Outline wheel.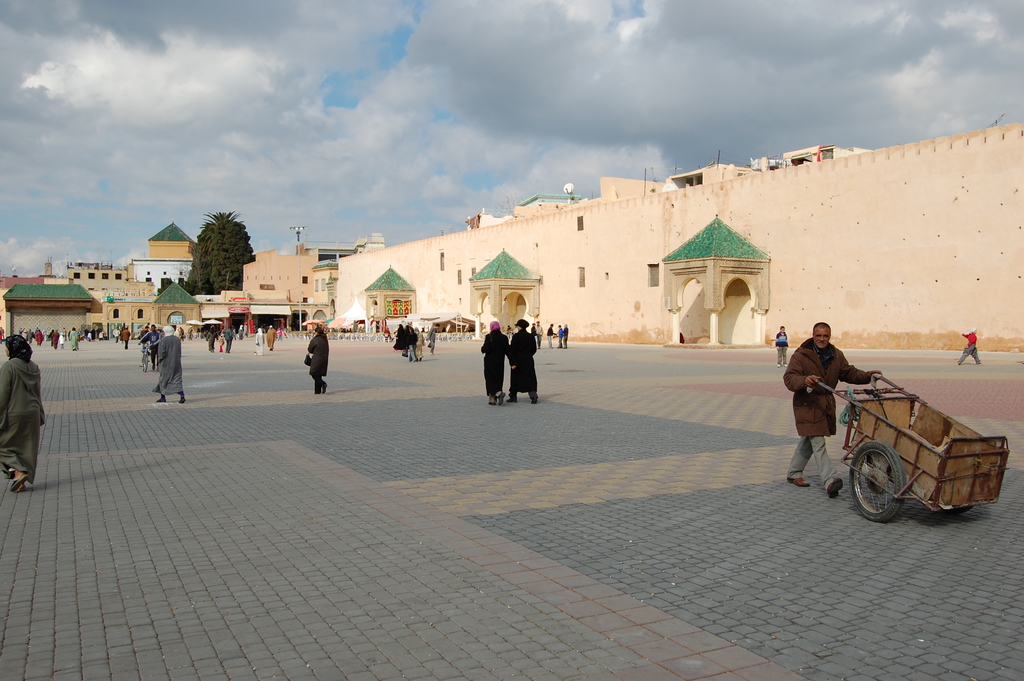
Outline: [844,439,906,518].
